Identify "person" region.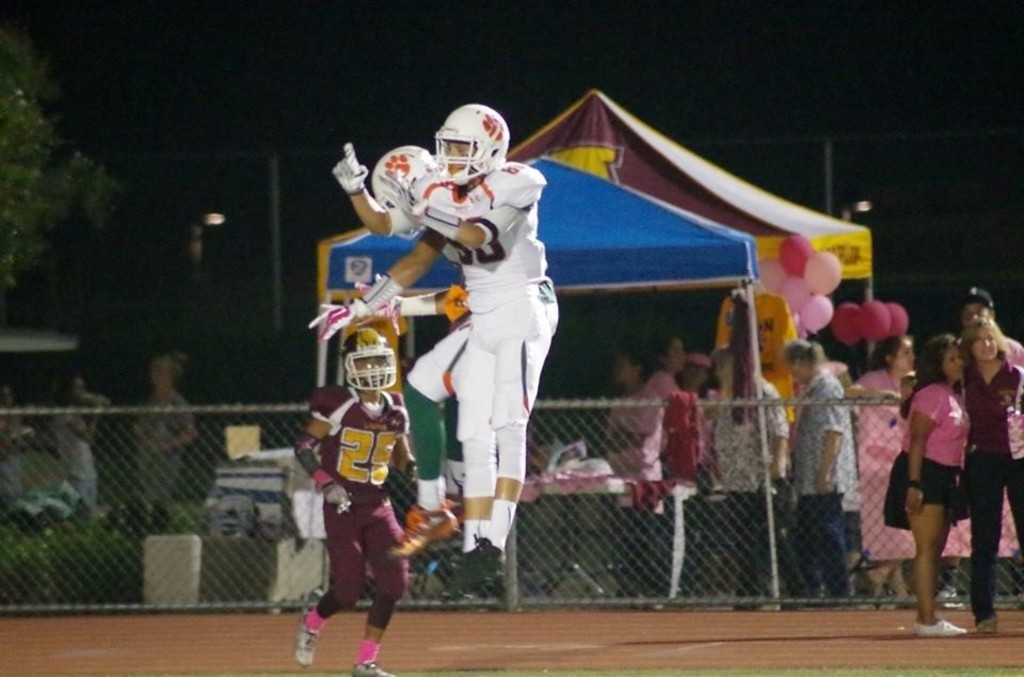
Region: select_region(899, 317, 1023, 633).
